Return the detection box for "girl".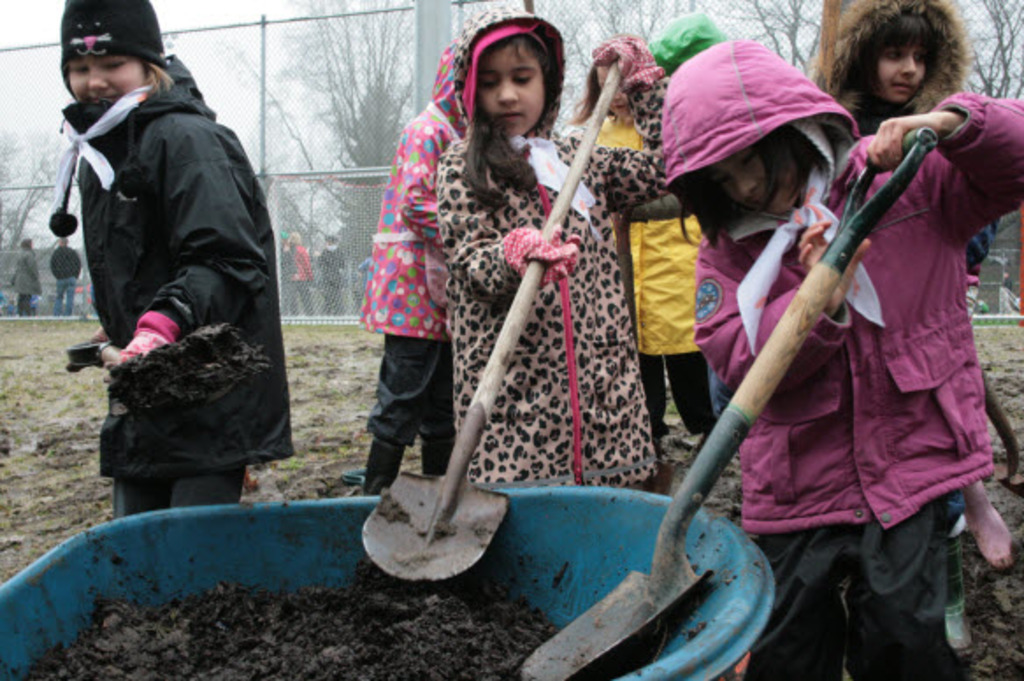
x1=49 y1=0 x2=297 y2=527.
